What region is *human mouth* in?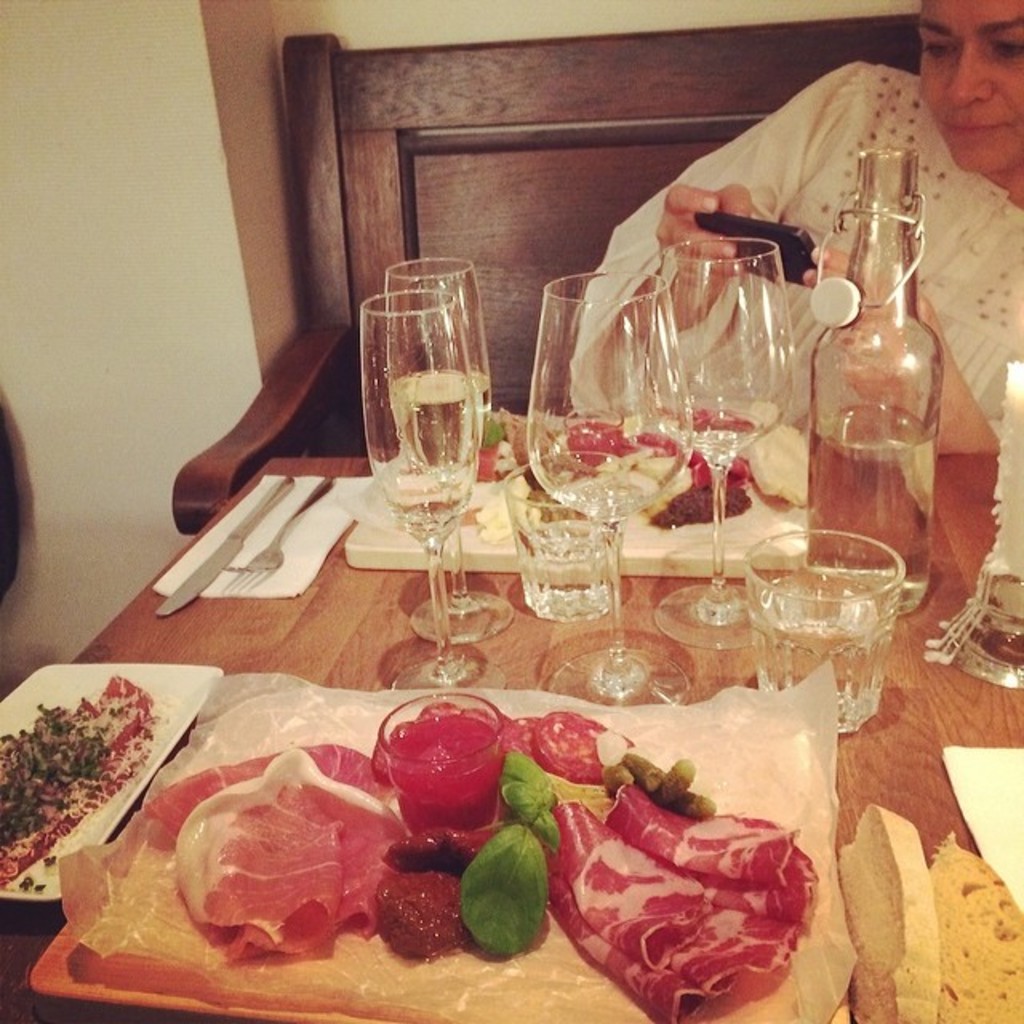
[left=944, top=109, right=1016, bottom=144].
